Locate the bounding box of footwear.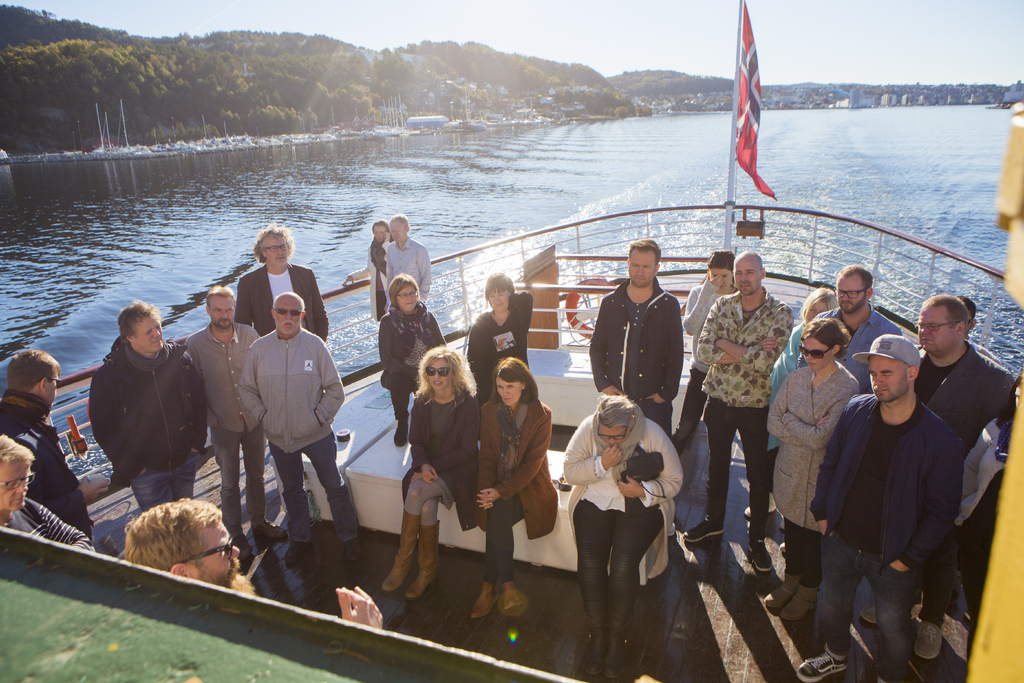
Bounding box: 748 532 779 572.
